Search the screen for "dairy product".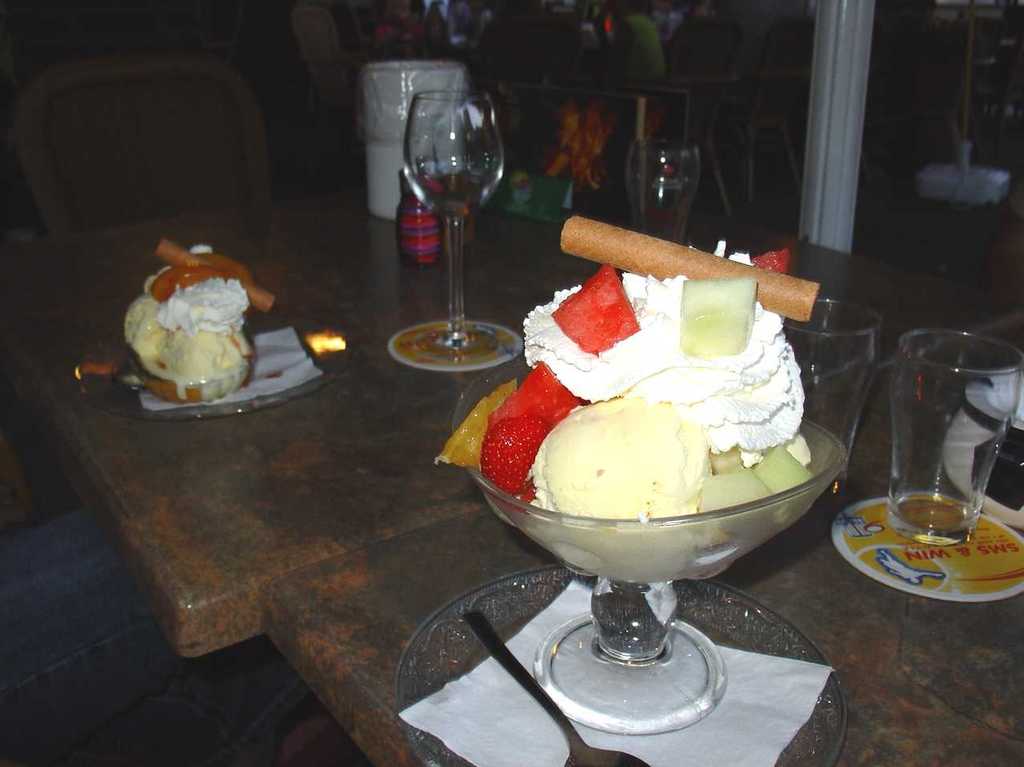
Found at BBox(537, 276, 703, 393).
